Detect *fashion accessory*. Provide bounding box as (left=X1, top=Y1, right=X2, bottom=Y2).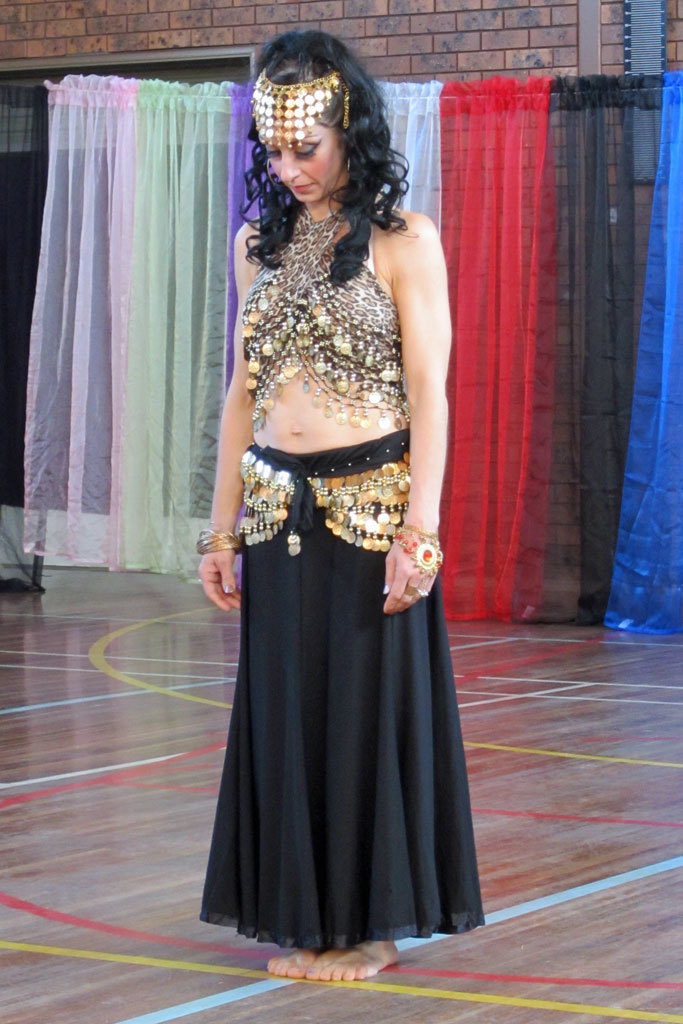
(left=232, top=444, right=415, bottom=550).
